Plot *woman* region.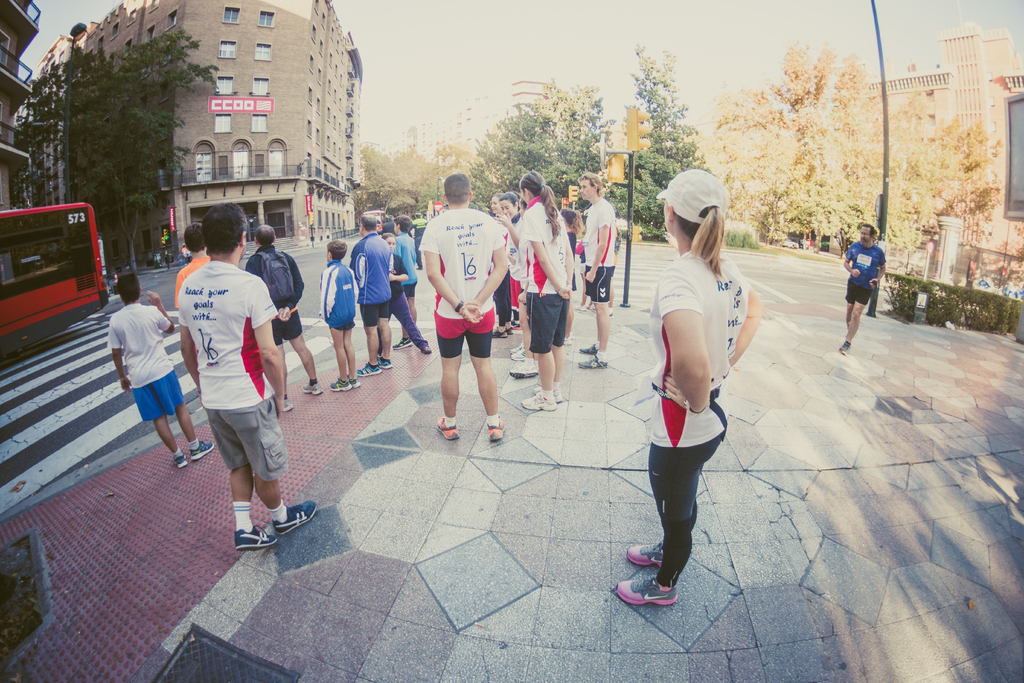
Plotted at {"left": 499, "top": 191, "right": 518, "bottom": 309}.
